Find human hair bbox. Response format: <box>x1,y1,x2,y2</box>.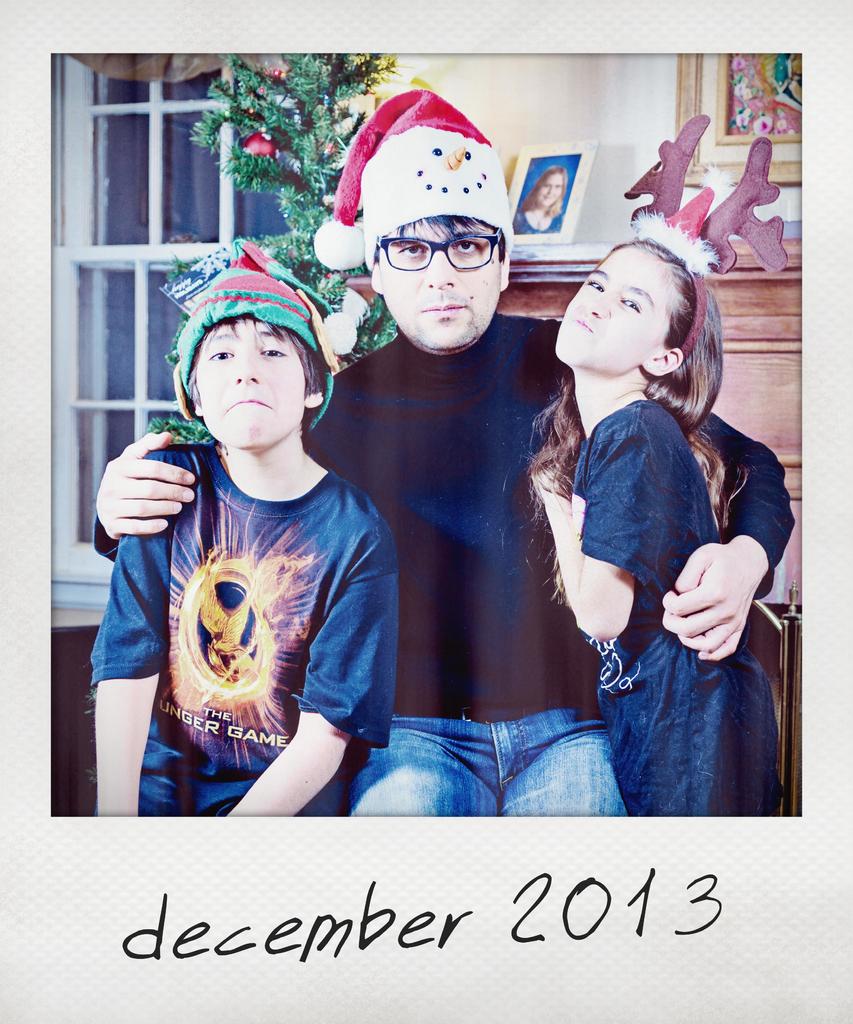
<box>478,232,760,618</box>.
